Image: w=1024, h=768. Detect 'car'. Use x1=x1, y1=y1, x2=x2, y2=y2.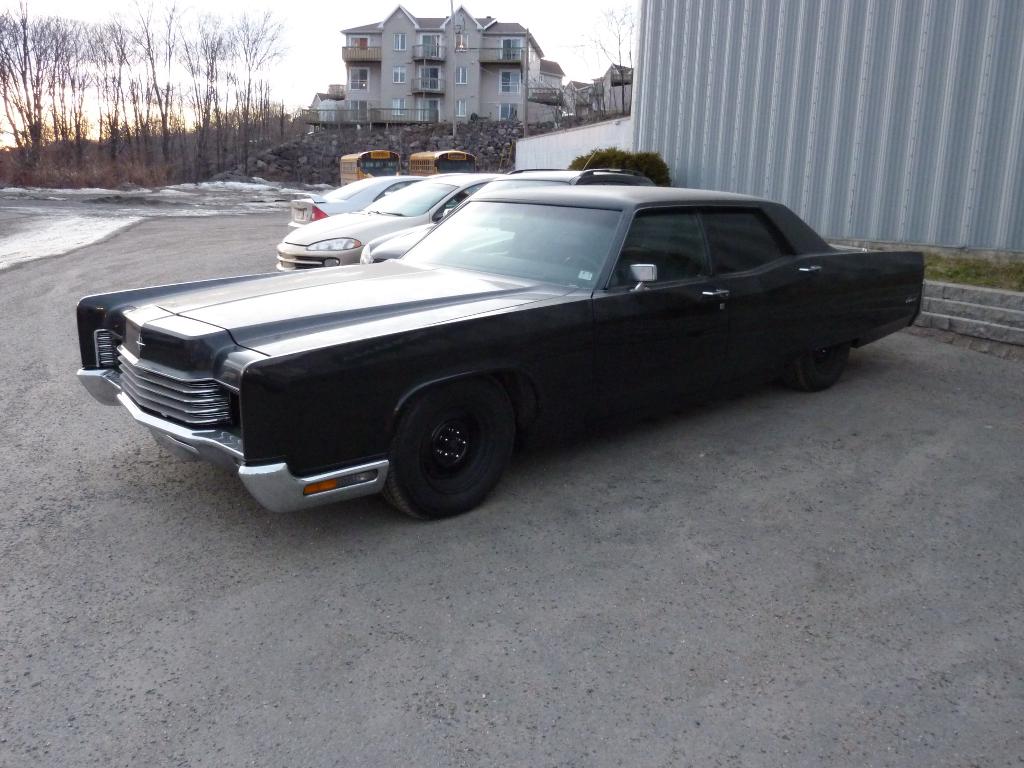
x1=290, y1=177, x2=421, y2=228.
